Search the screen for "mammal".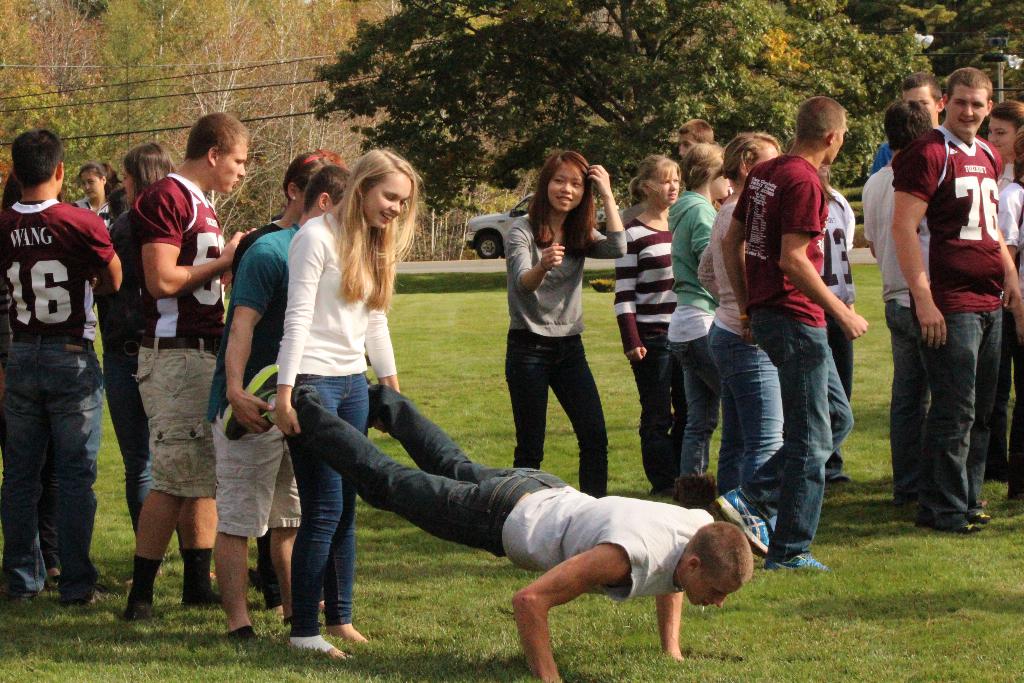
Found at <bbox>980, 99, 1023, 514</bbox>.
